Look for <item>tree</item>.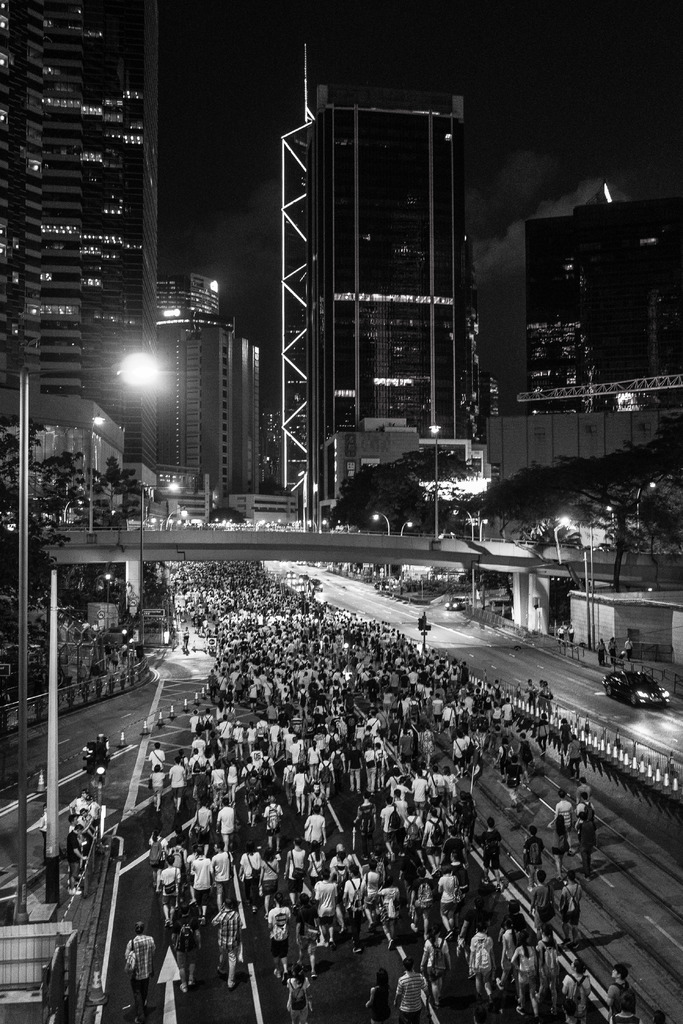
Found: pyautogui.locateOnScreen(464, 456, 541, 547).
